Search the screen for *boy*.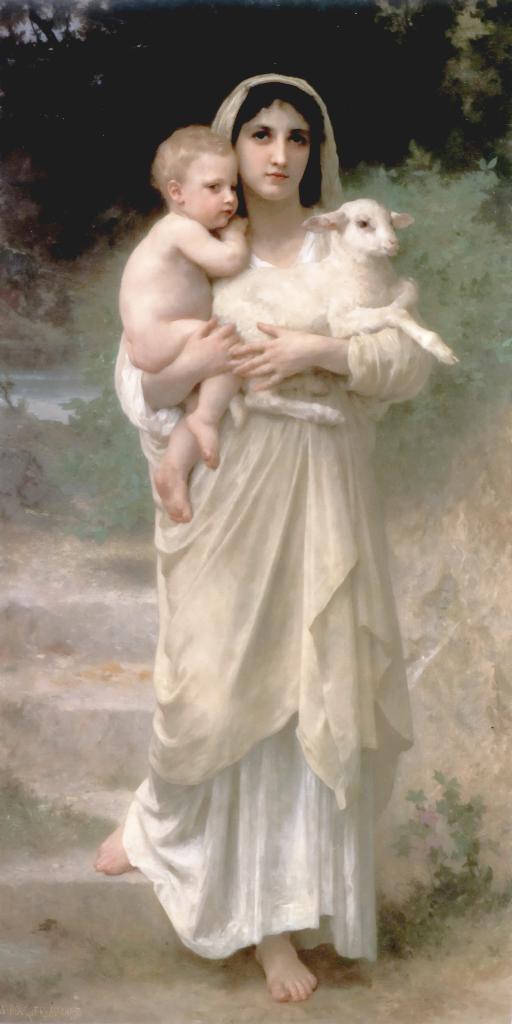
Found at {"x1": 119, "y1": 129, "x2": 249, "y2": 519}.
